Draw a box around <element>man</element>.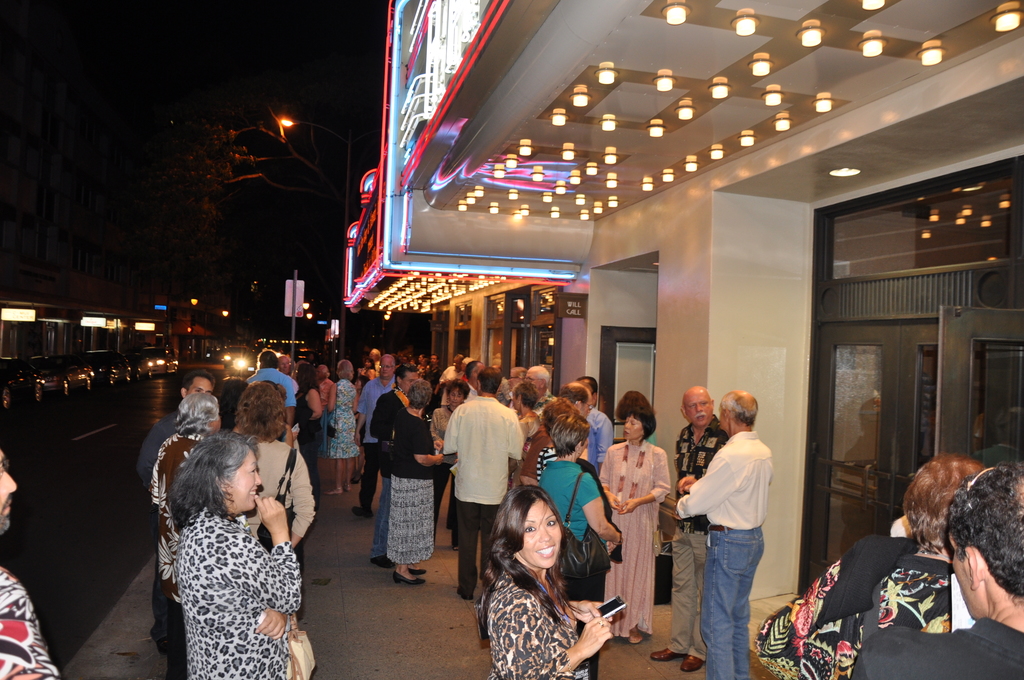
243/350/292/433.
